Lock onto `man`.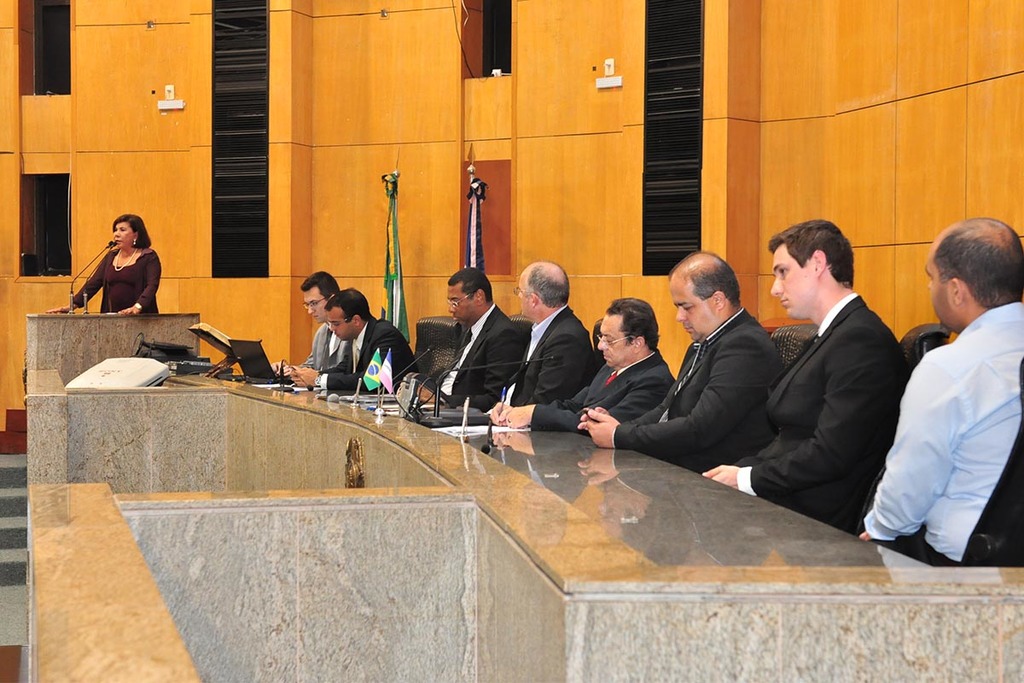
Locked: [left=868, top=207, right=1020, bottom=573].
